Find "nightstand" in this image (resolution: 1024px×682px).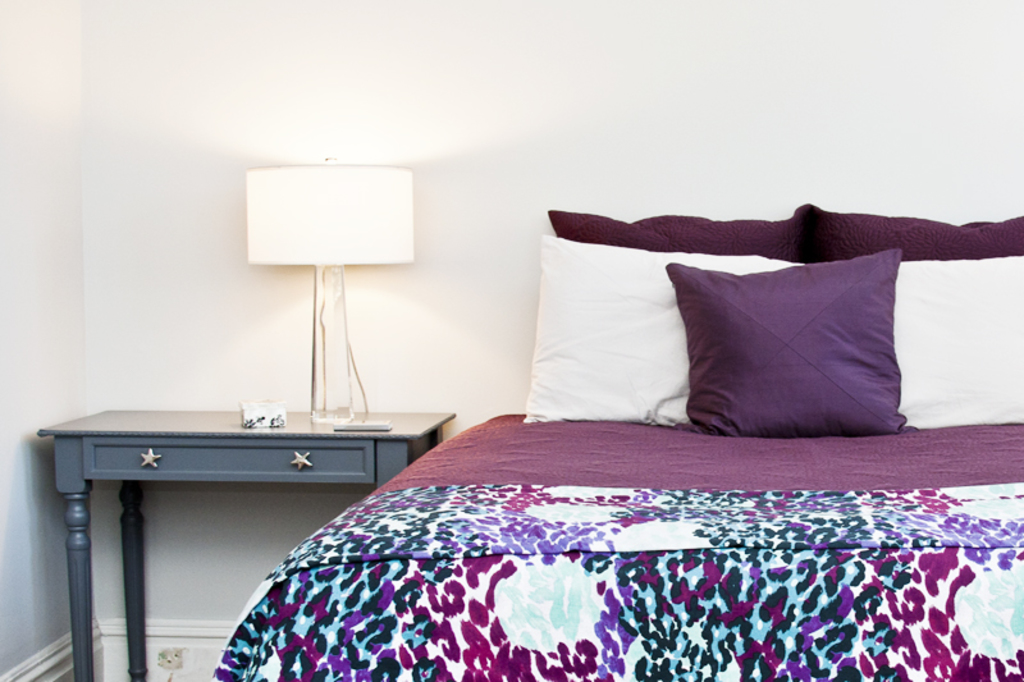
box=[40, 413, 456, 681].
